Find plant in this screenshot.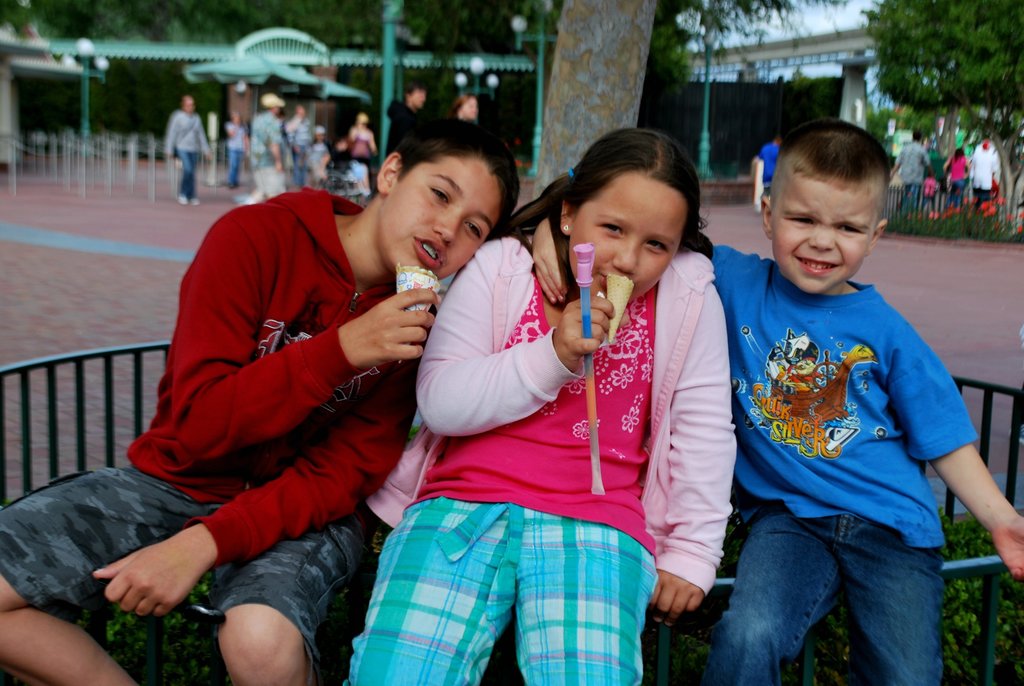
The bounding box for plant is crop(334, 585, 378, 685).
